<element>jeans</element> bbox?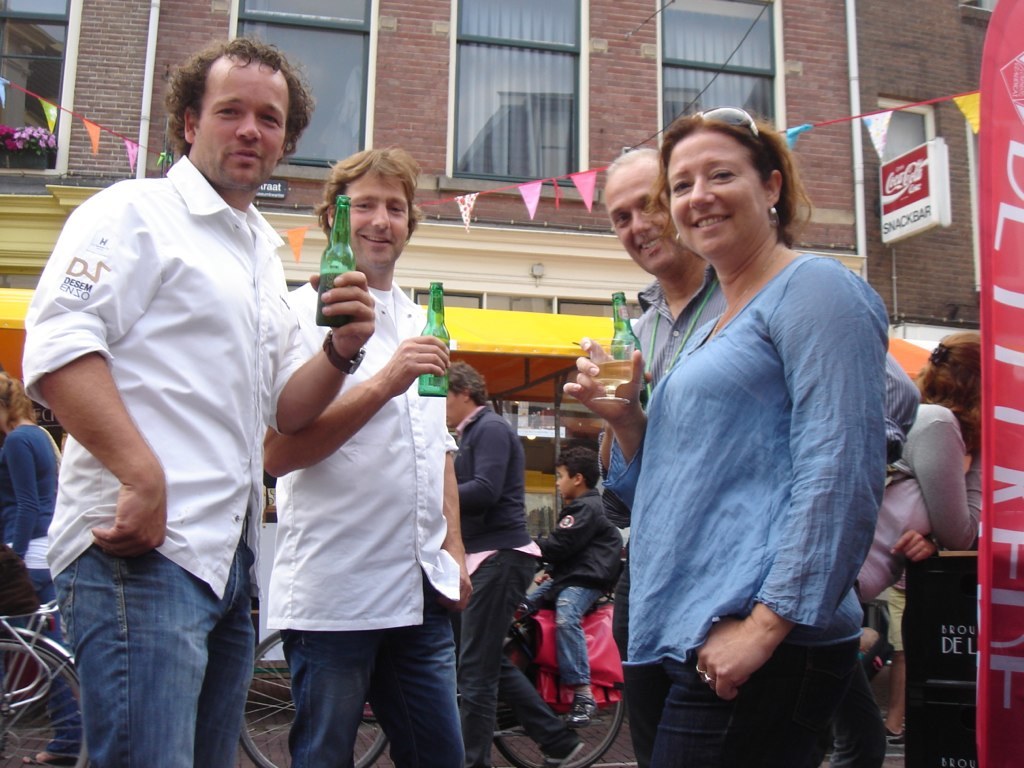
rect(50, 539, 246, 761)
